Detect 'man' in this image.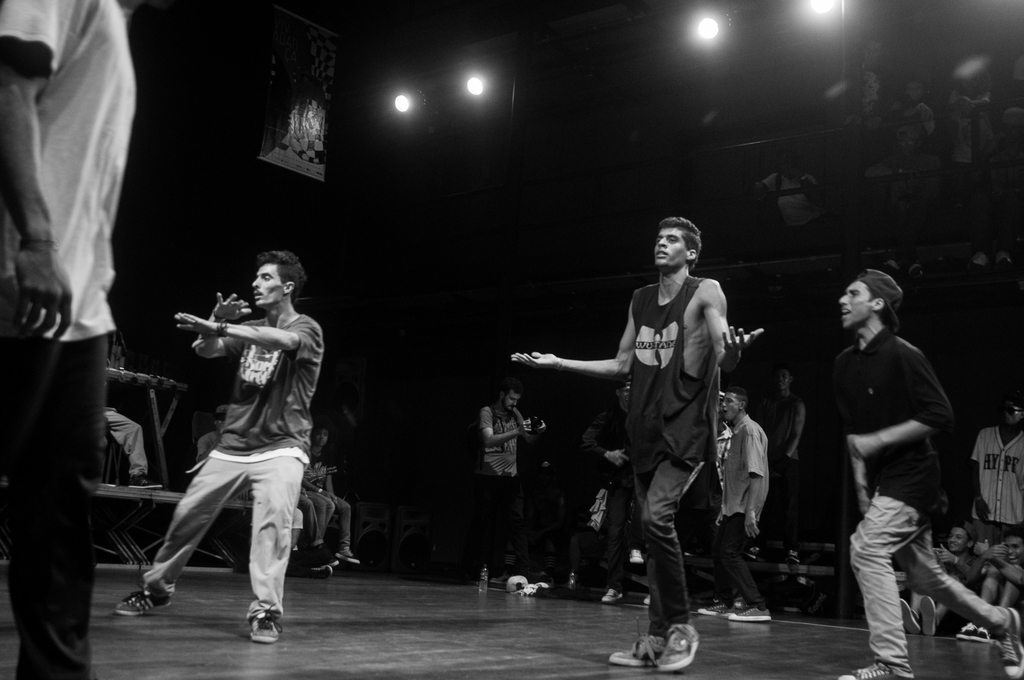
Detection: (758,357,812,552).
